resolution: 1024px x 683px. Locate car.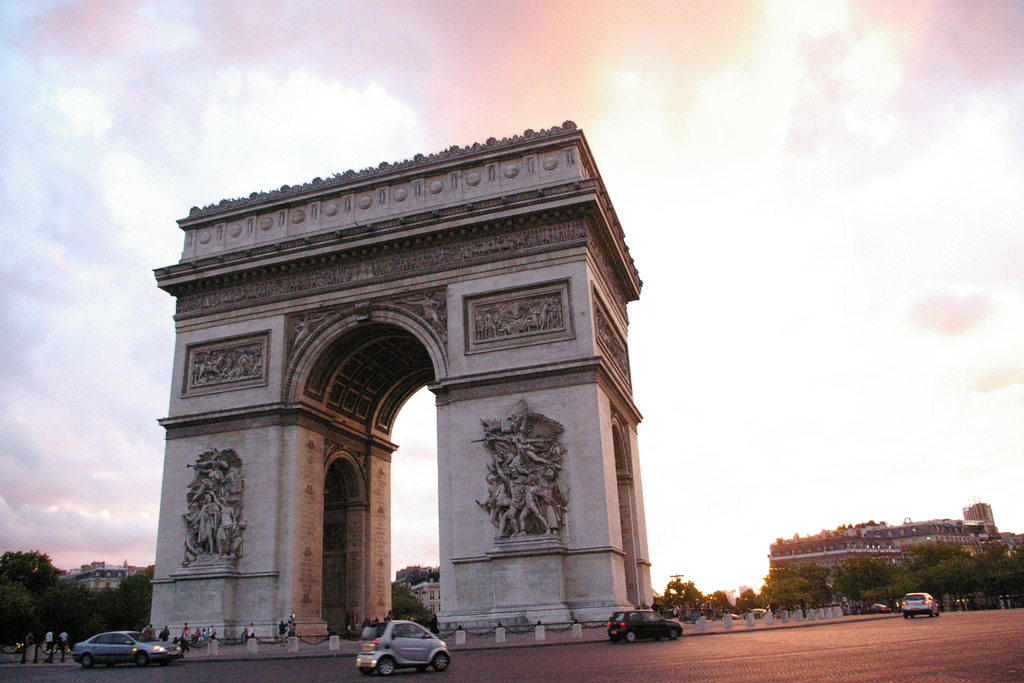
[left=608, top=608, right=684, bottom=643].
